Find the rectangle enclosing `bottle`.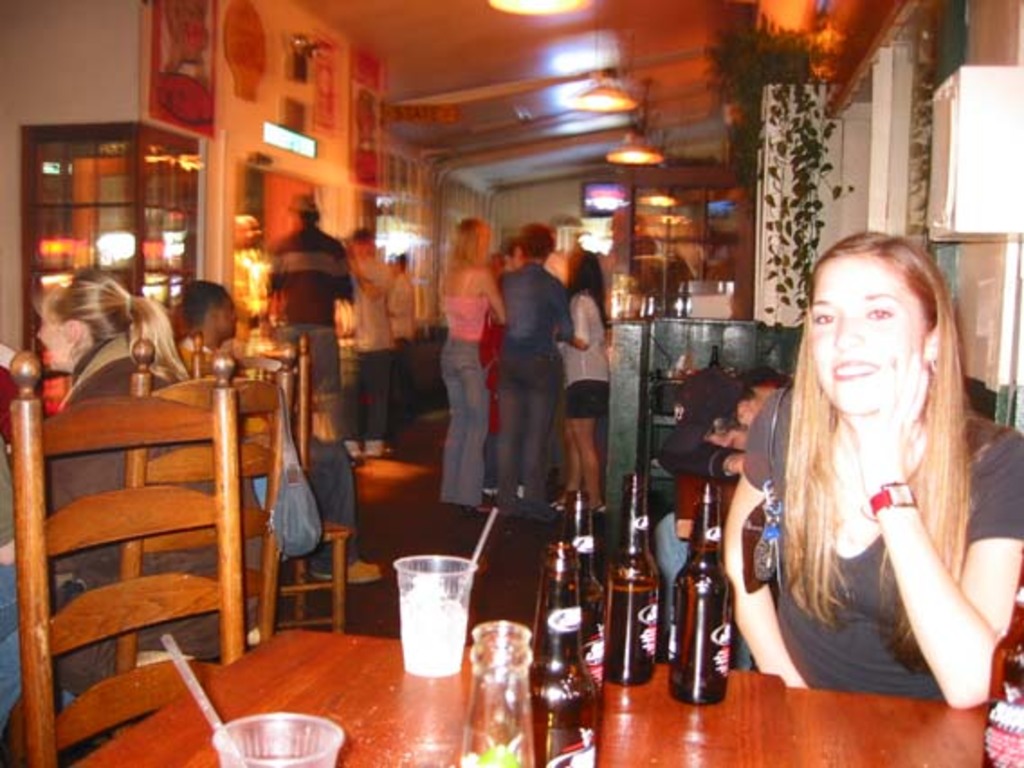
(x1=977, y1=541, x2=1022, y2=766).
